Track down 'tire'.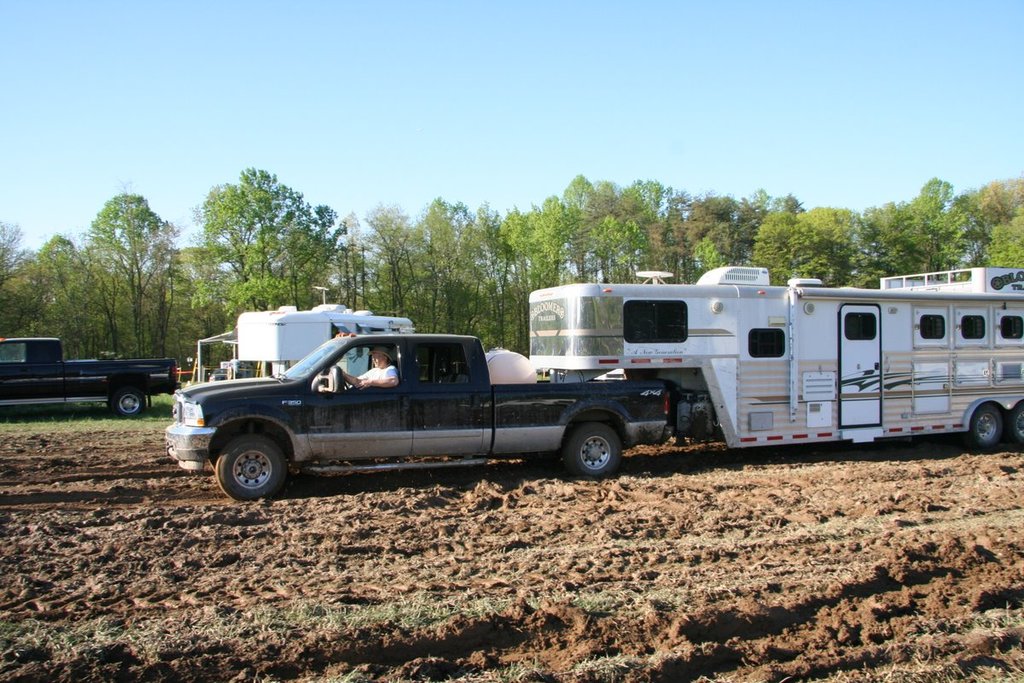
Tracked to rect(969, 407, 1004, 447).
